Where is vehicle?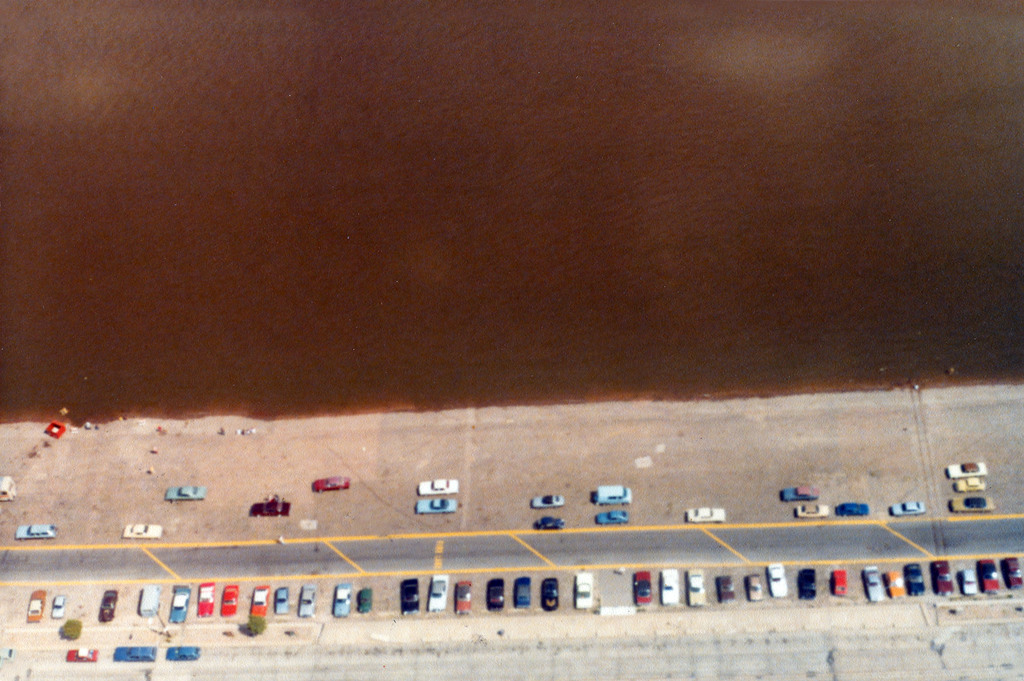
locate(658, 566, 675, 602).
